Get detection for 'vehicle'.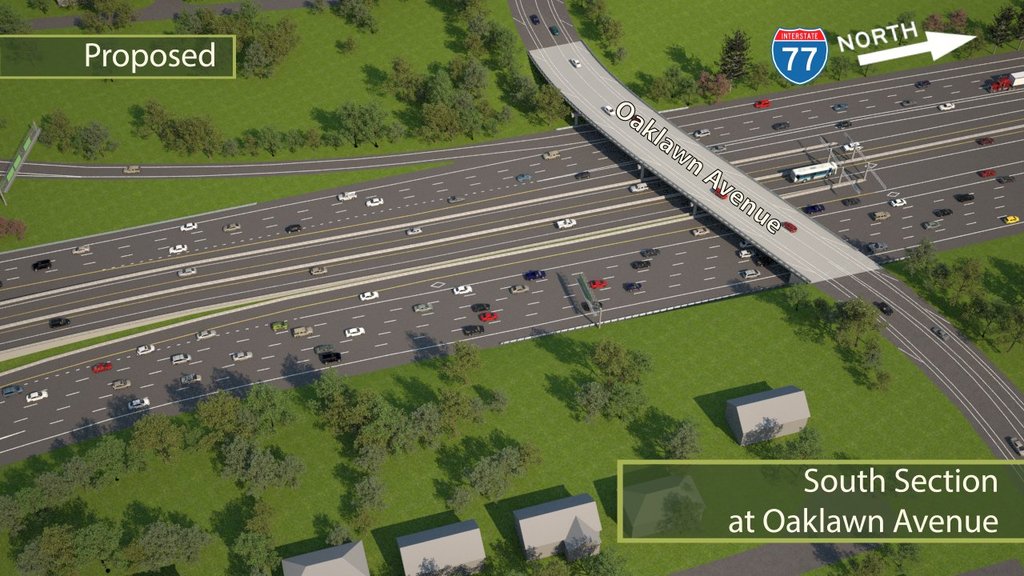
Detection: <region>901, 95, 913, 108</region>.
